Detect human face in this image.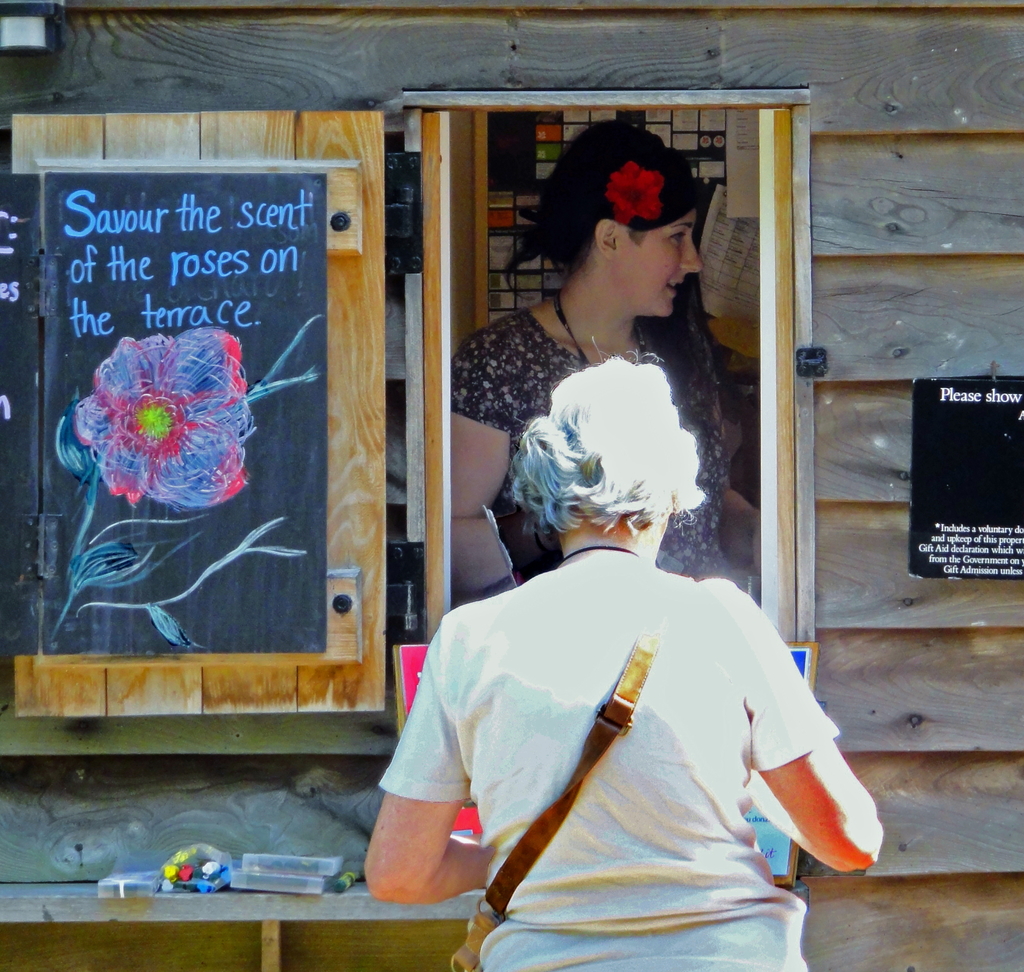
Detection: x1=616 y1=212 x2=704 y2=320.
